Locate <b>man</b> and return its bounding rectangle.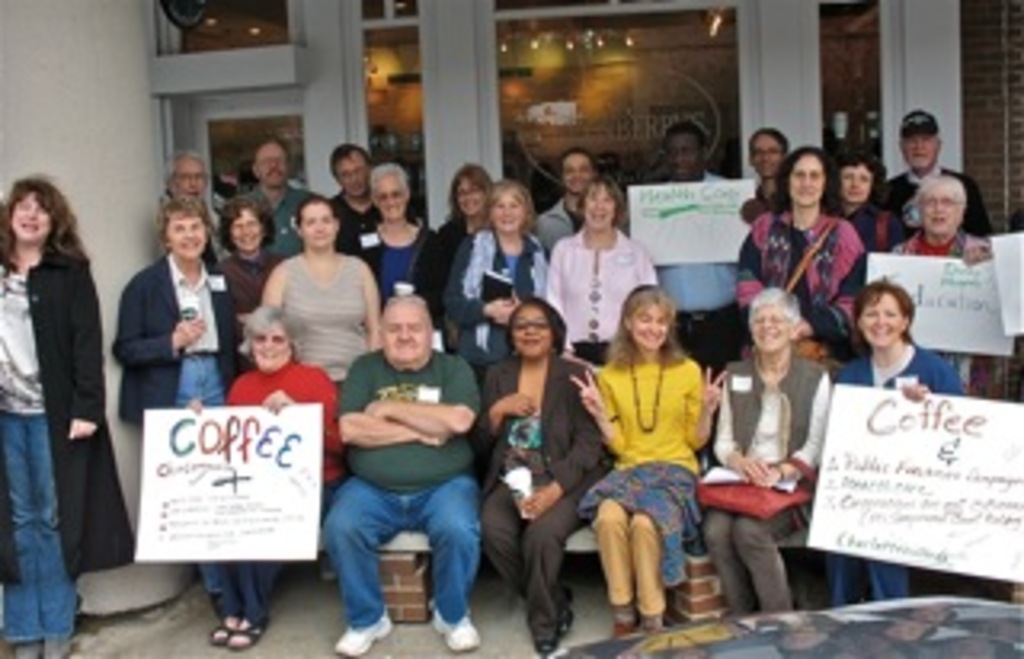
box=[160, 144, 230, 262].
